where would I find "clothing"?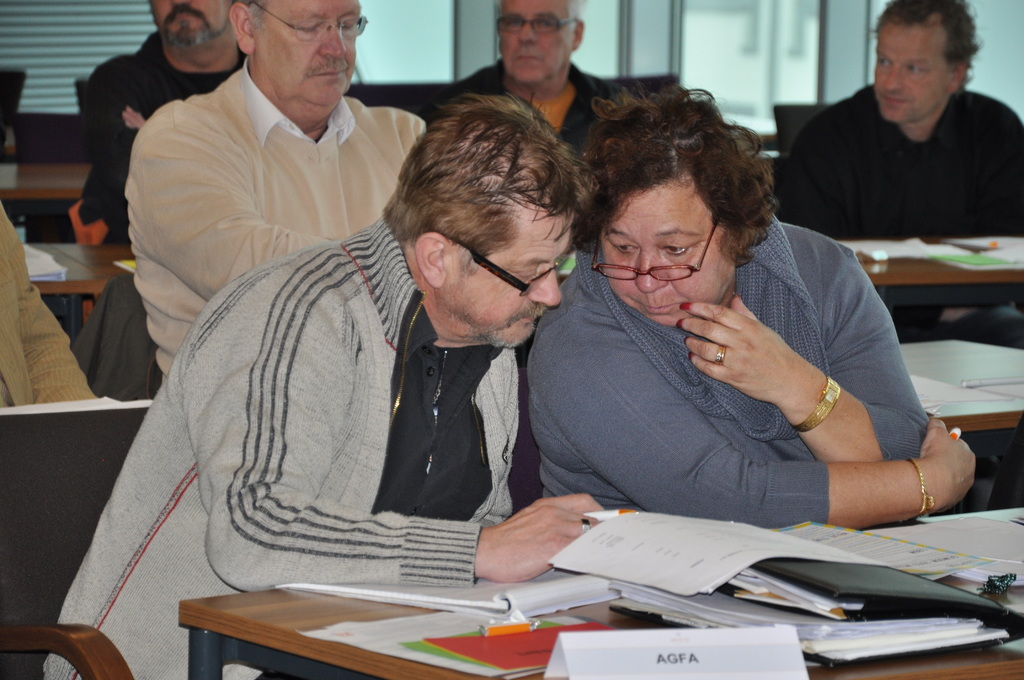
At (left=777, top=79, right=1023, bottom=335).
